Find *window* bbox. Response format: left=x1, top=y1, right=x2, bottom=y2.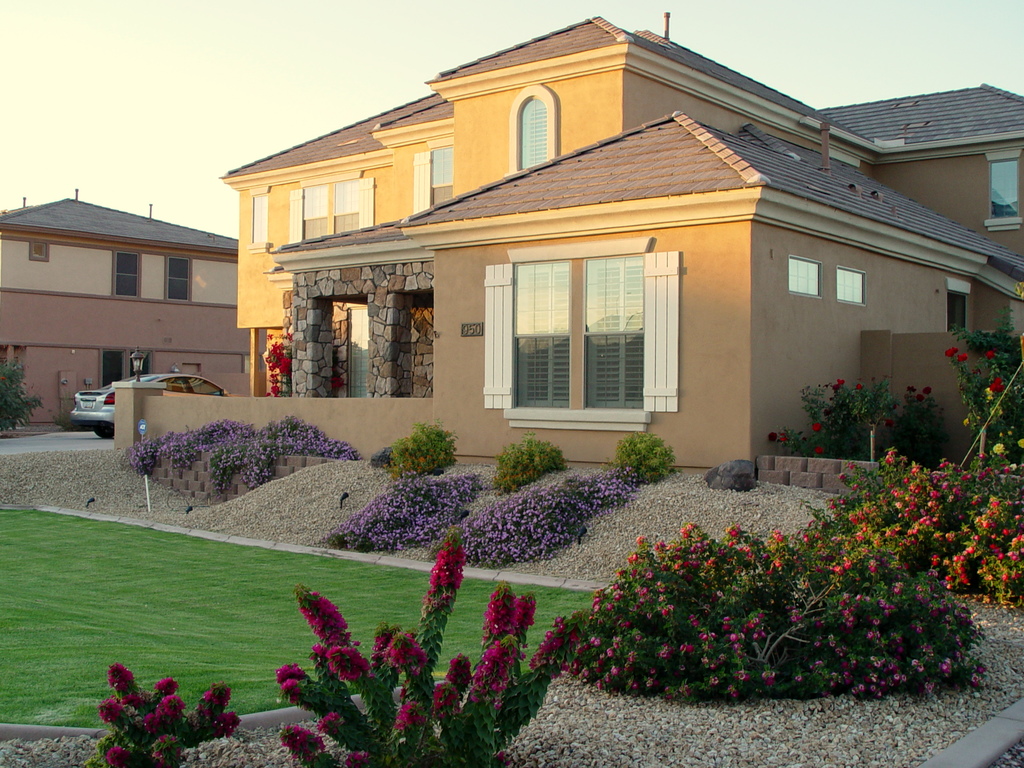
left=507, top=85, right=566, bottom=178.
